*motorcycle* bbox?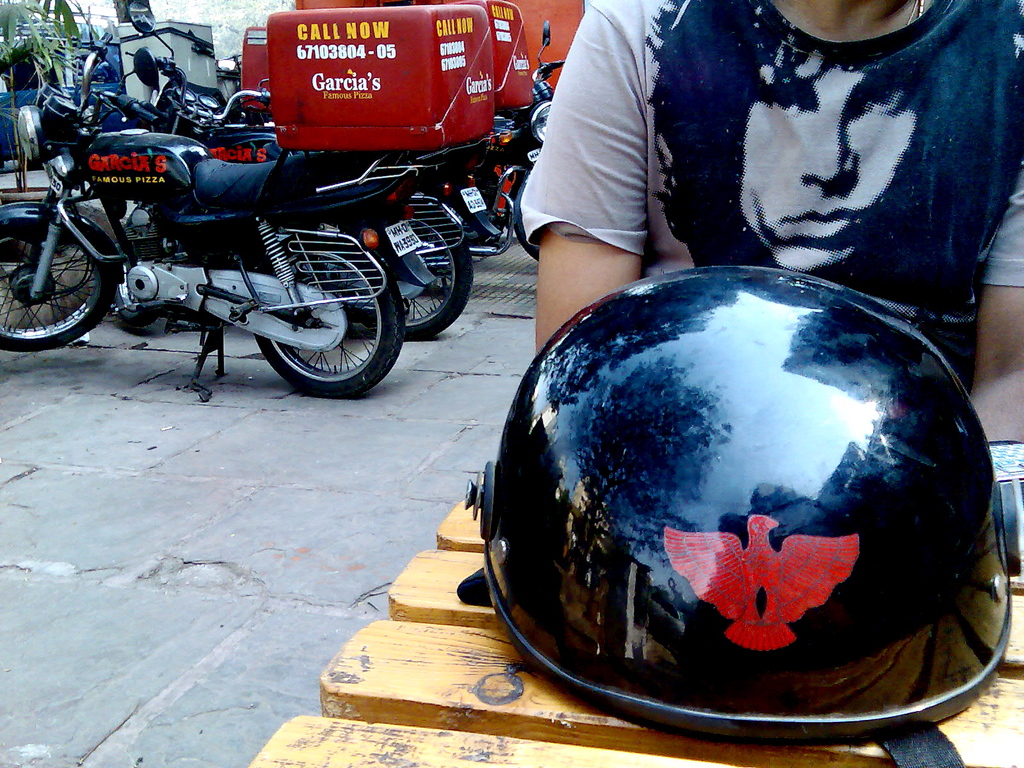
123, 0, 534, 336
